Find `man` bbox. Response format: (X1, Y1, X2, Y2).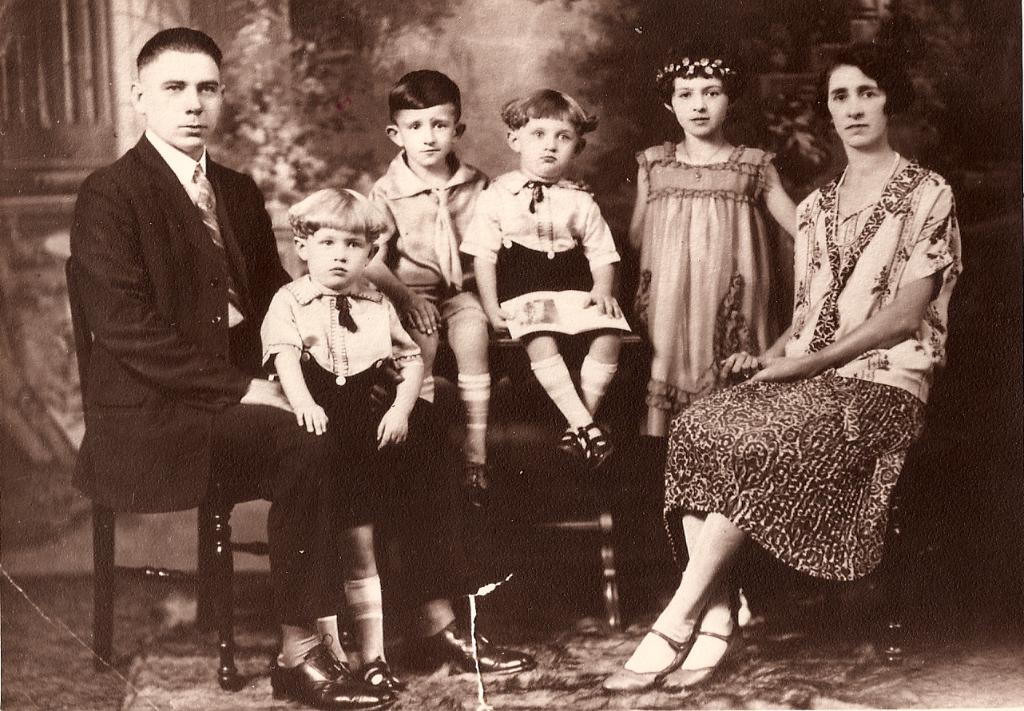
(65, 27, 399, 710).
